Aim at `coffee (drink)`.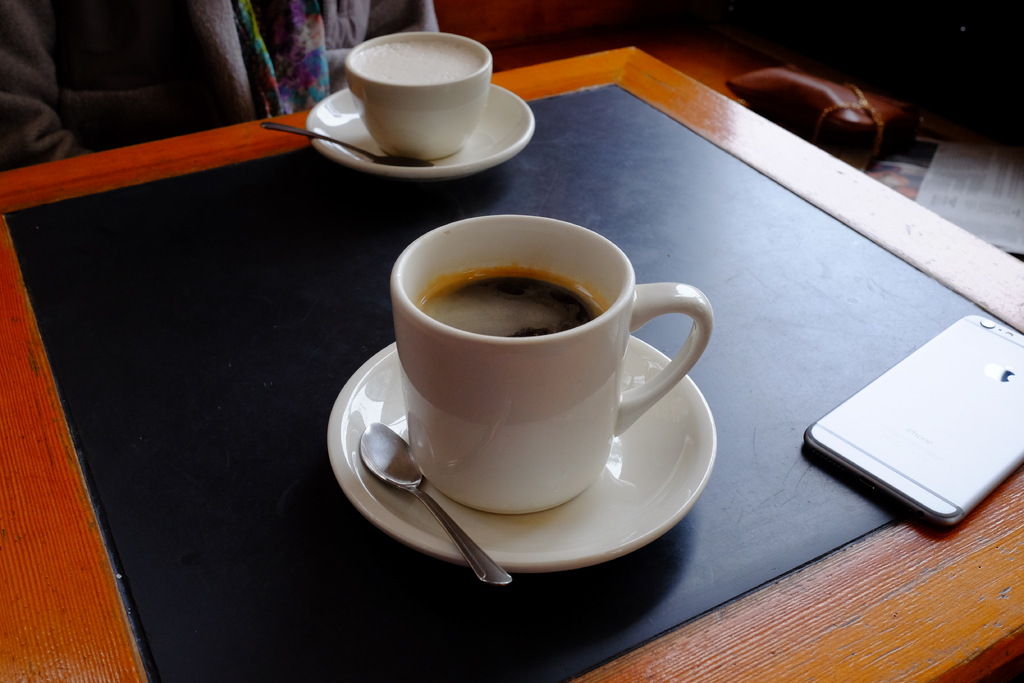
Aimed at 413:272:604:340.
